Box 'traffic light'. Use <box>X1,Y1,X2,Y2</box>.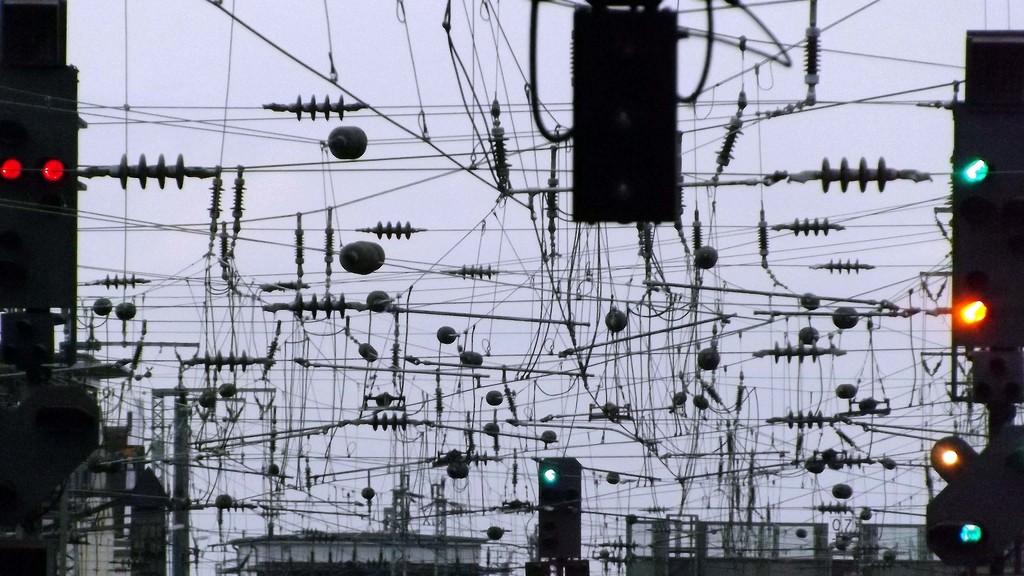
<box>924,427,1023,572</box>.
